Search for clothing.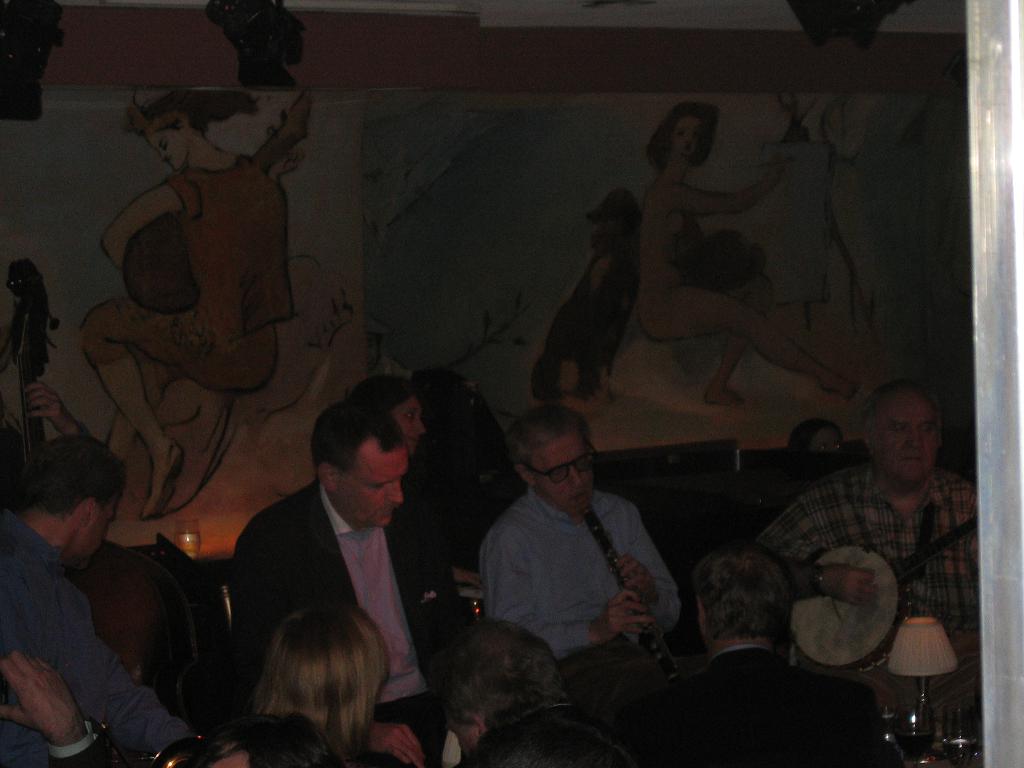
Found at detection(449, 701, 625, 767).
